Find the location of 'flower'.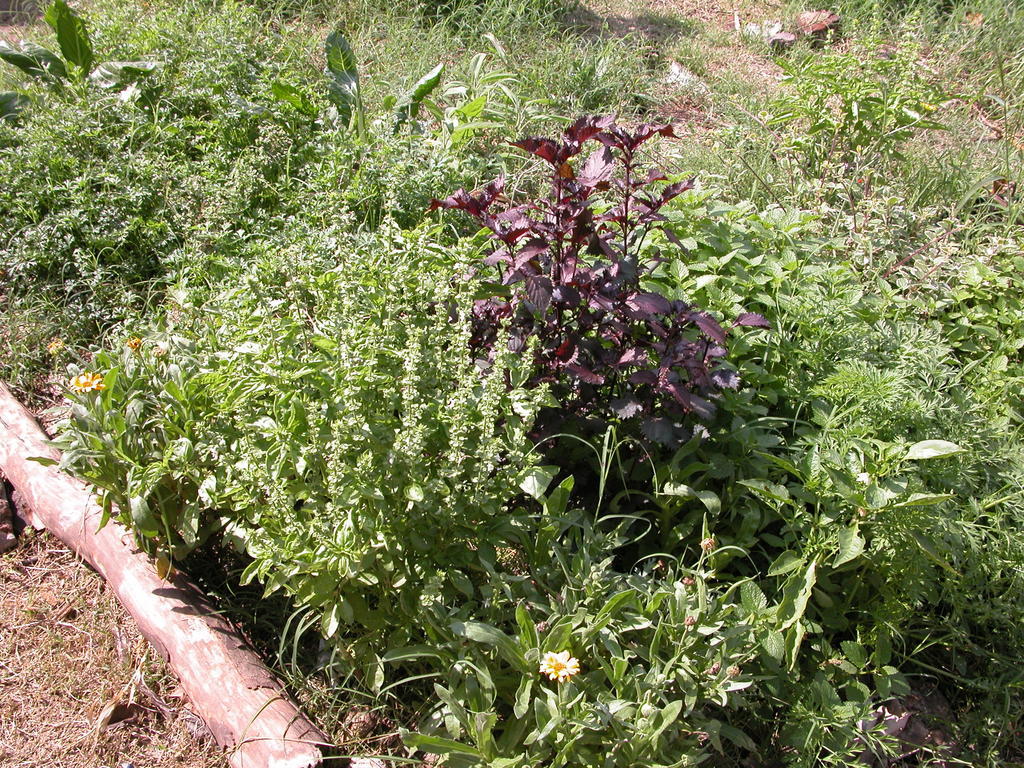
Location: BBox(536, 650, 579, 685).
